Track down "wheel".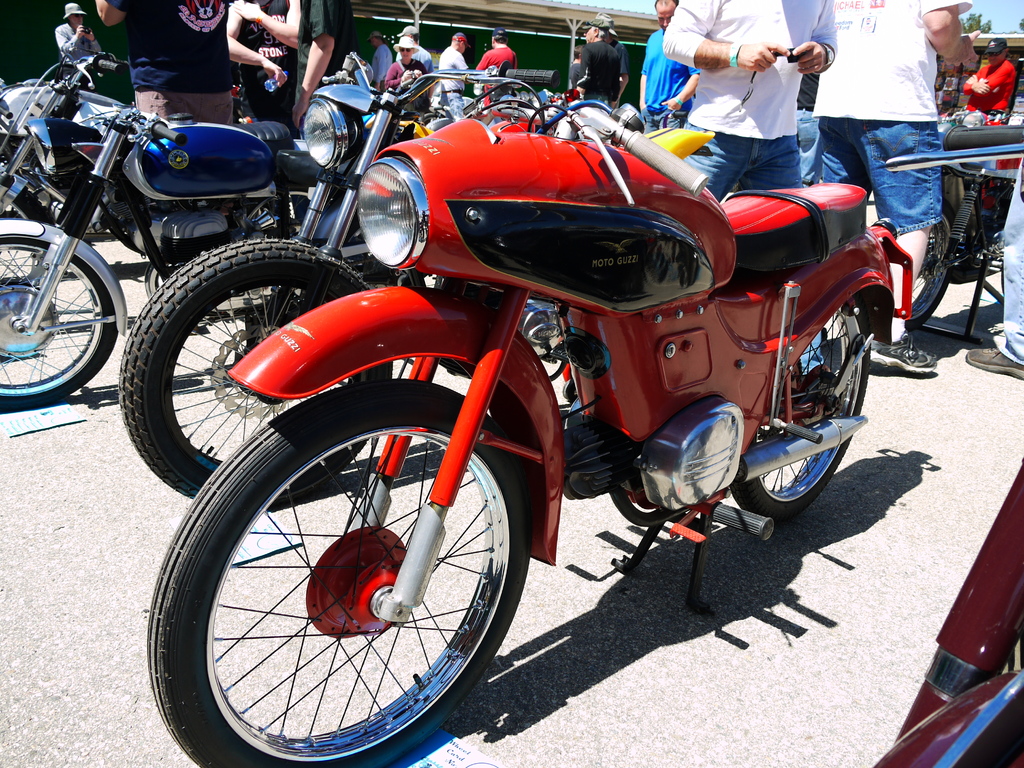
Tracked to box=[911, 200, 956, 331].
